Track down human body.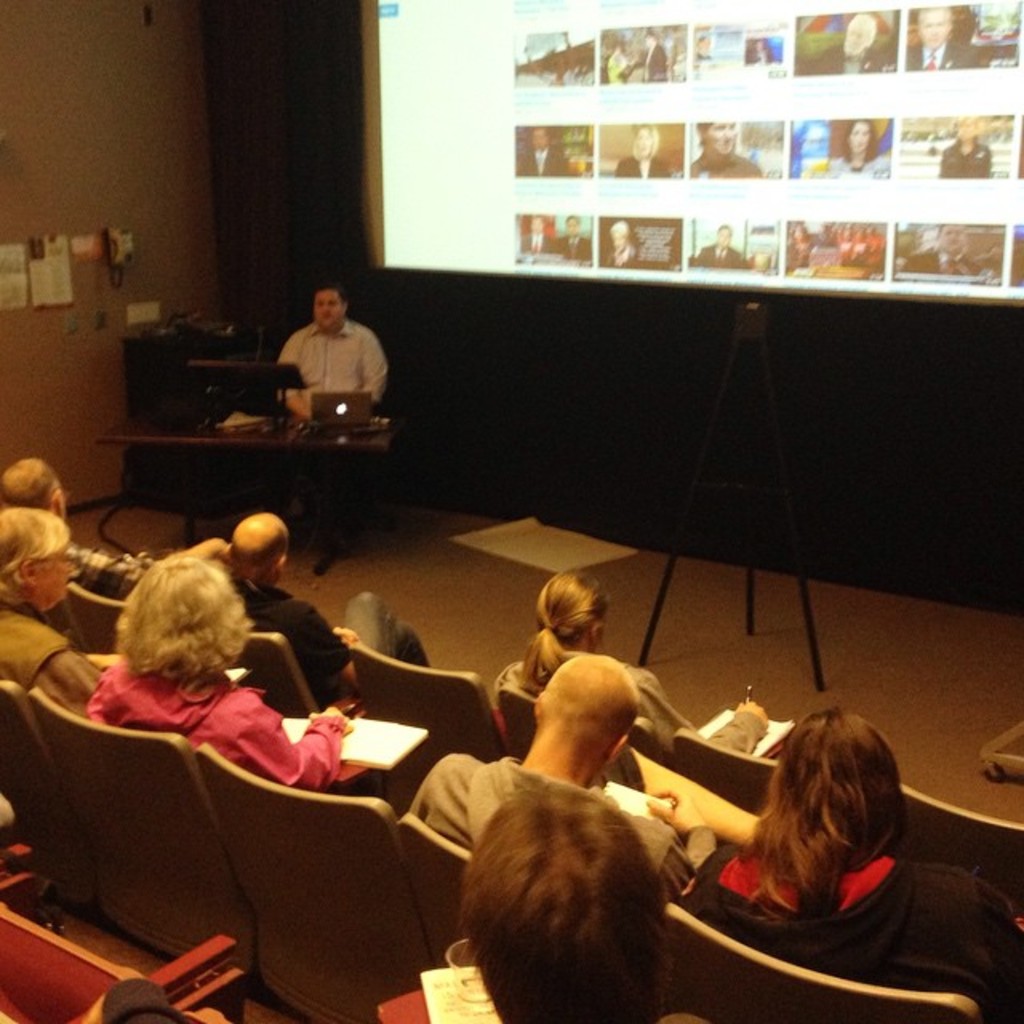
Tracked to bbox=[453, 787, 672, 1022].
